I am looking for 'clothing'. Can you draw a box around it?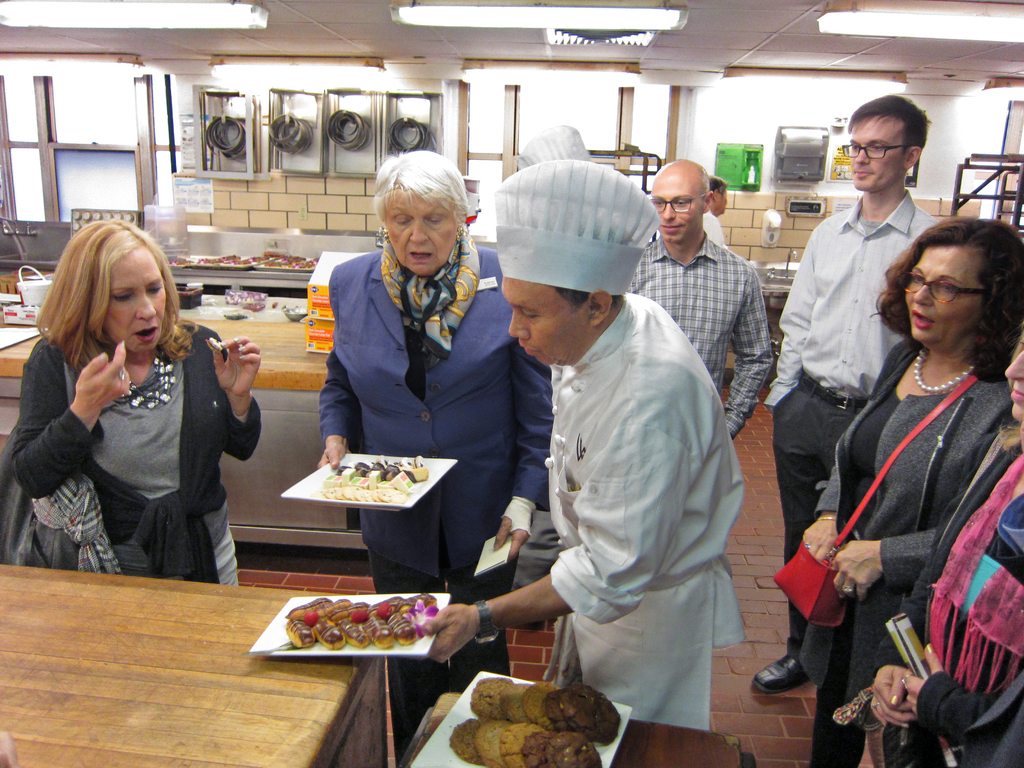
Sure, the bounding box is bbox(536, 301, 733, 724).
